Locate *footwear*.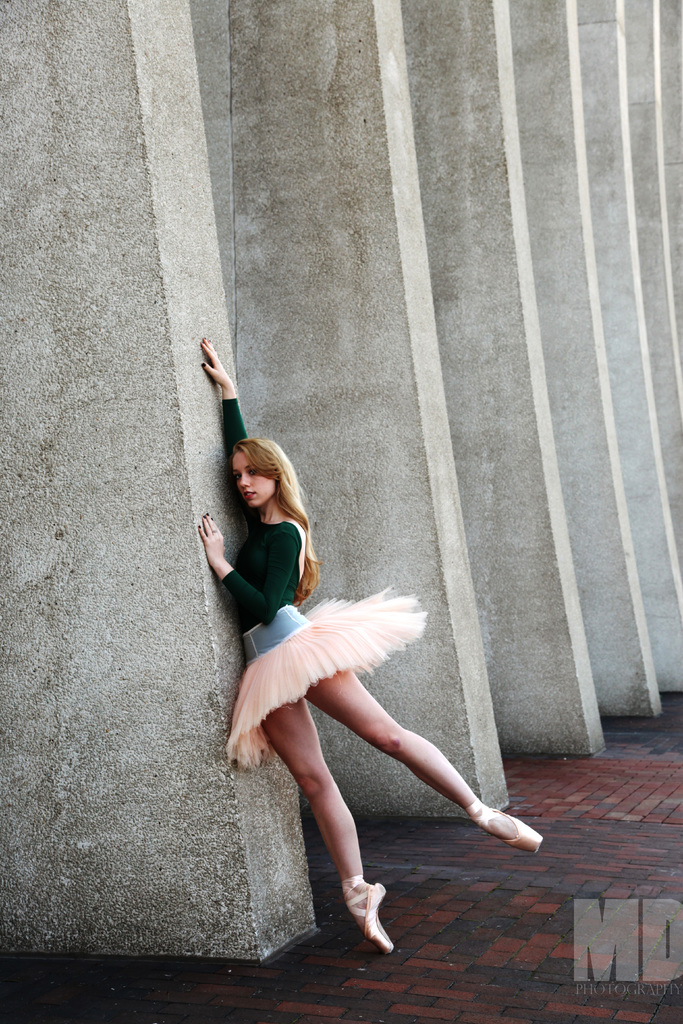
Bounding box: <region>342, 878, 400, 951</region>.
